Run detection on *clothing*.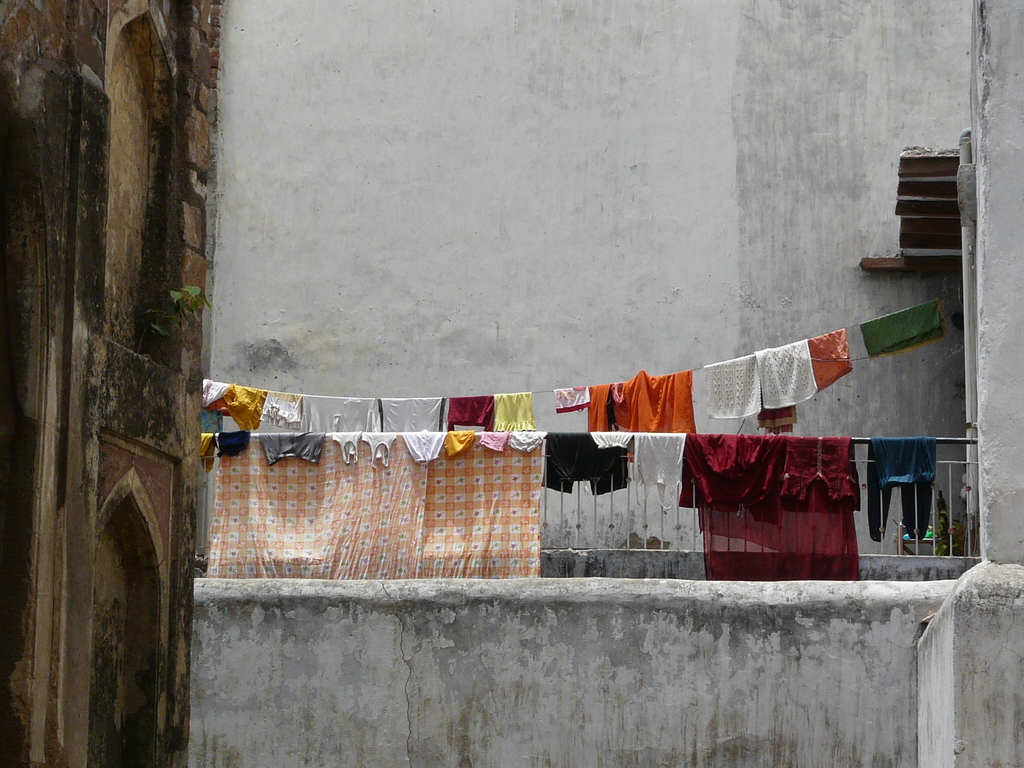
Result: <box>512,435,545,451</box>.
